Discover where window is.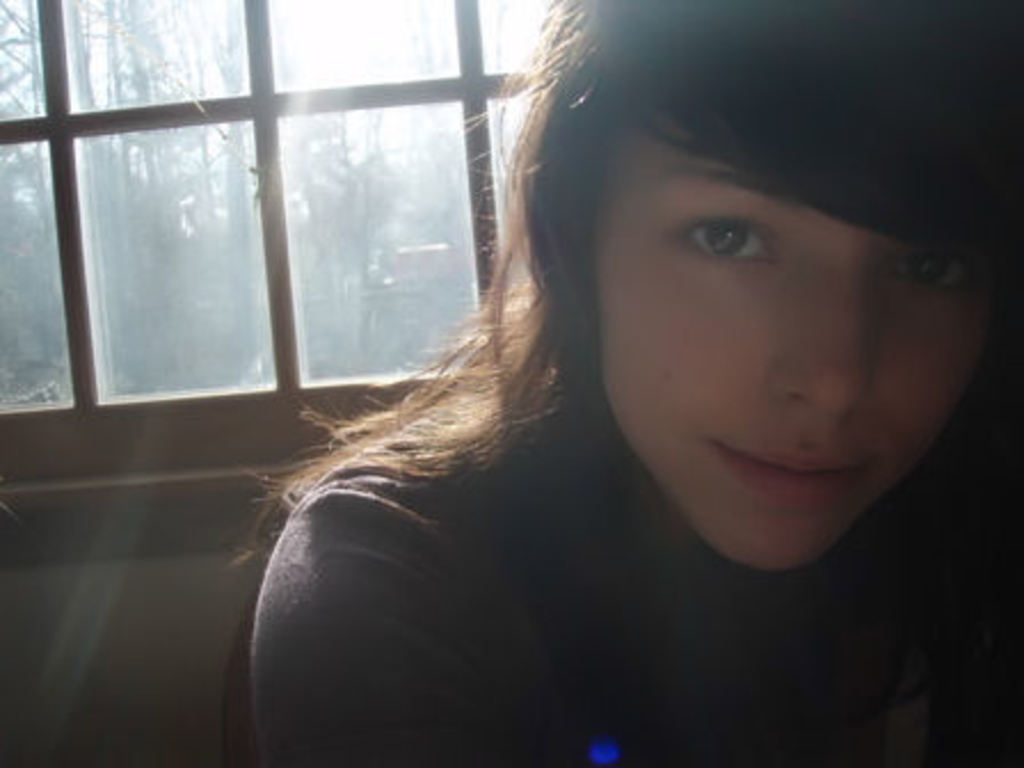
Discovered at pyautogui.locateOnScreen(7, 18, 533, 450).
